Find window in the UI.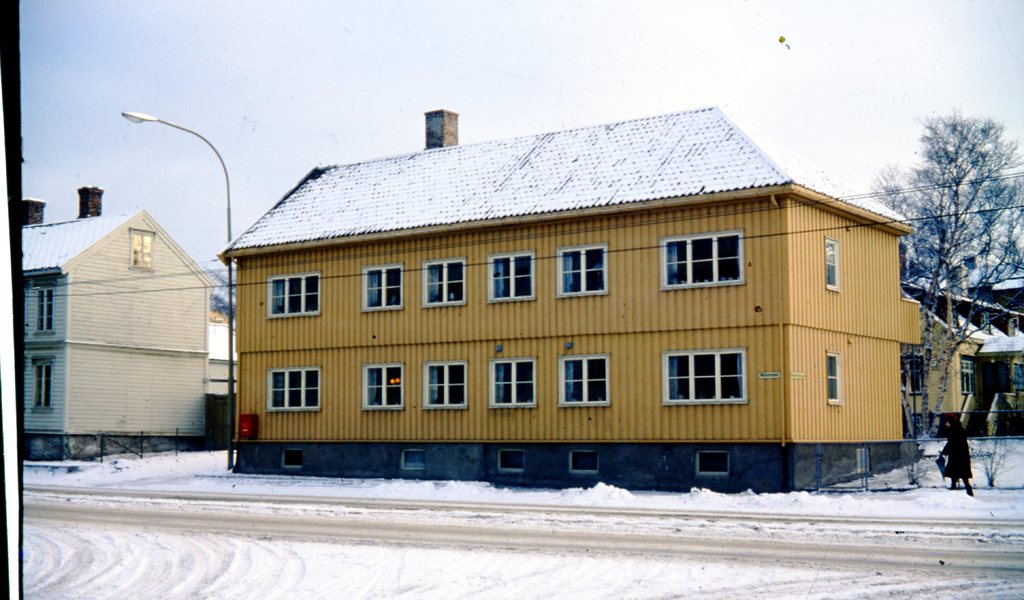
UI element at crop(31, 357, 52, 410).
